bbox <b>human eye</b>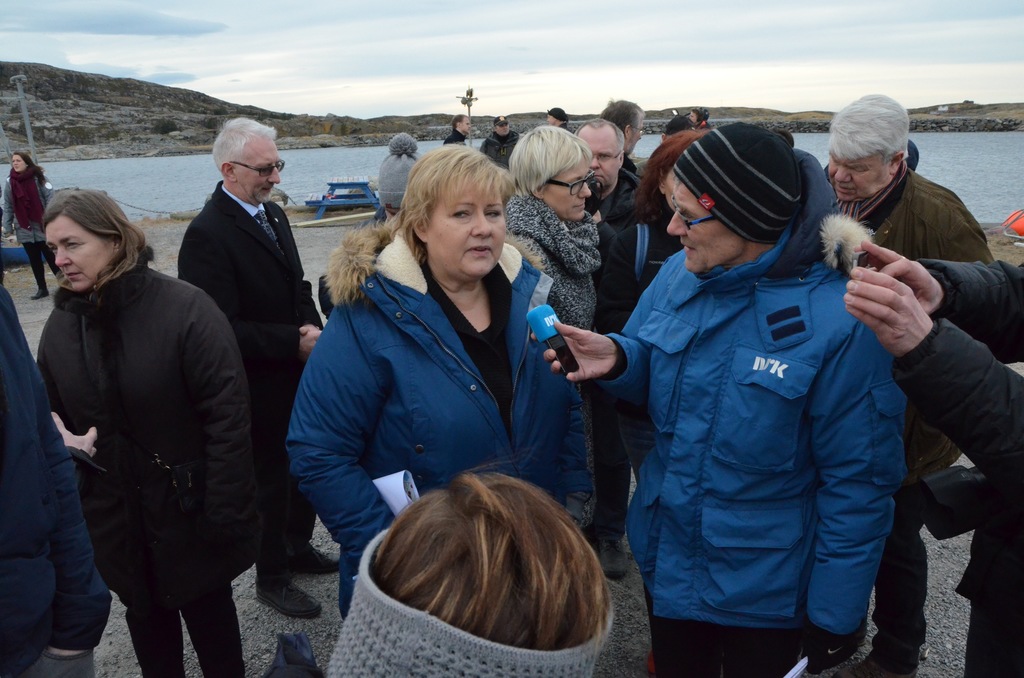
<box>448,209,472,220</box>
